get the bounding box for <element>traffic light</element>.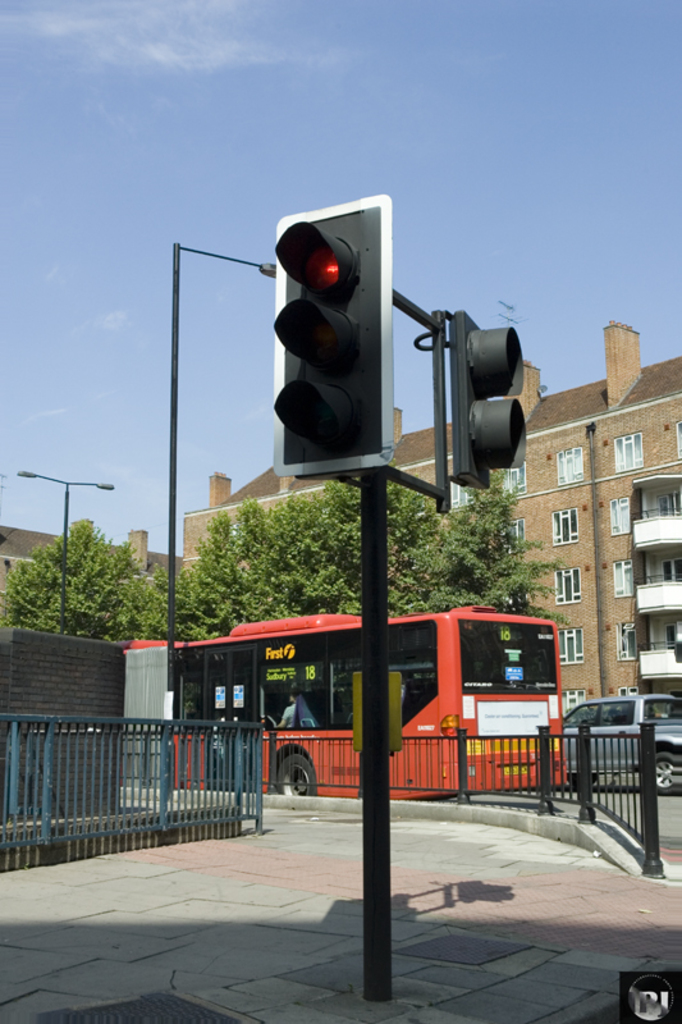
crop(270, 196, 394, 477).
